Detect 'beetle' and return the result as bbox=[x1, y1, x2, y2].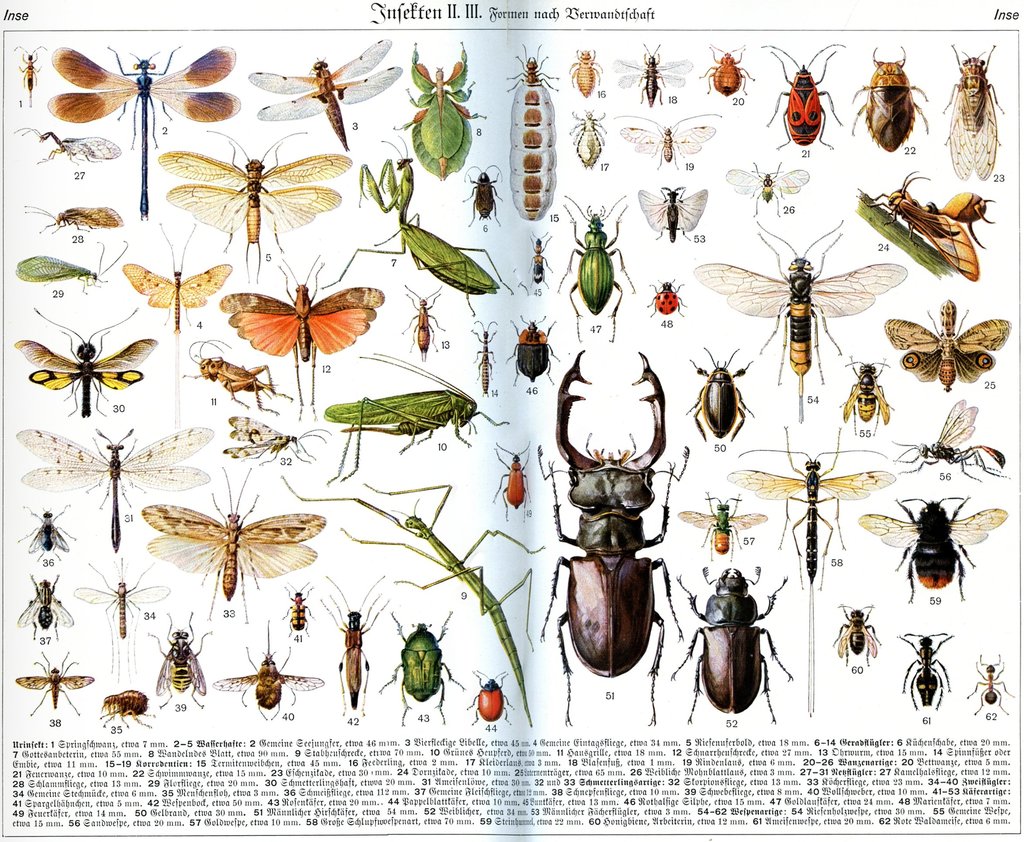
bbox=[650, 278, 693, 320].
